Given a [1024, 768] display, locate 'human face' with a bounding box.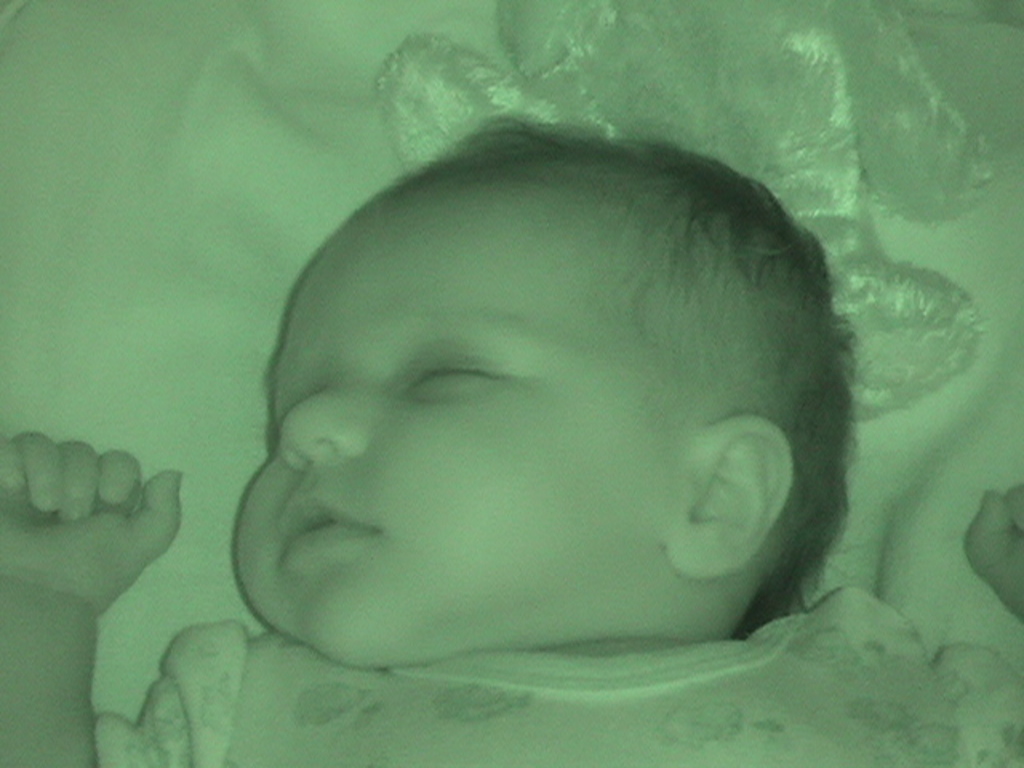
Located: bbox=[237, 176, 662, 672].
